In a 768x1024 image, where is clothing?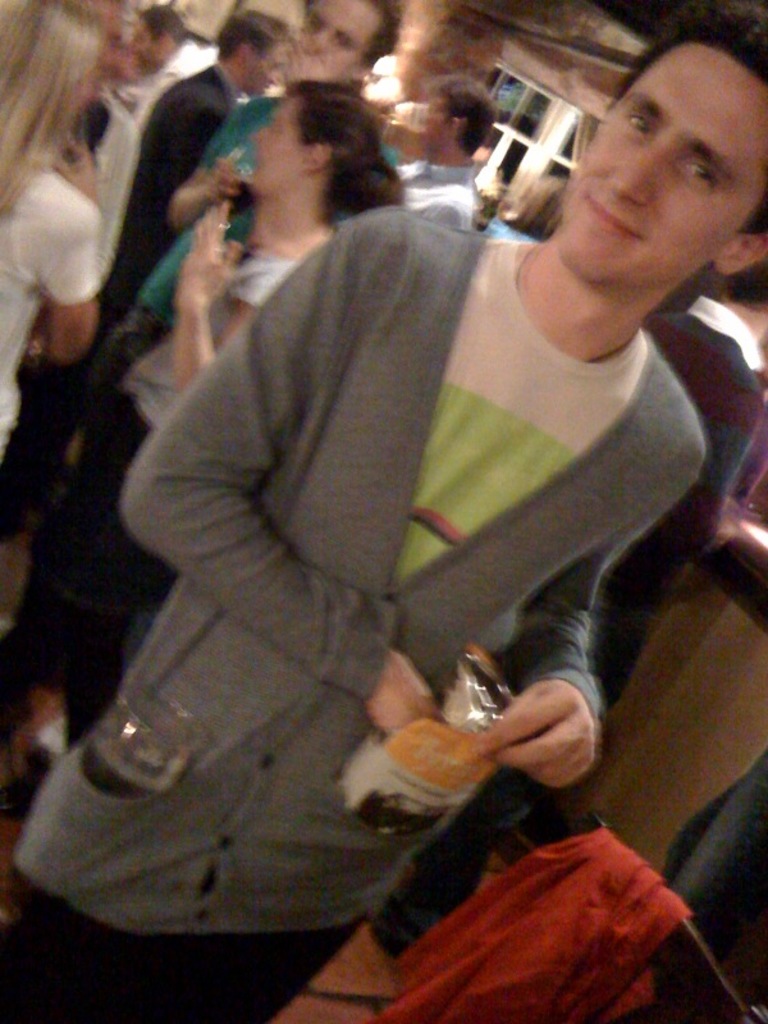
x1=364, y1=289, x2=767, y2=946.
